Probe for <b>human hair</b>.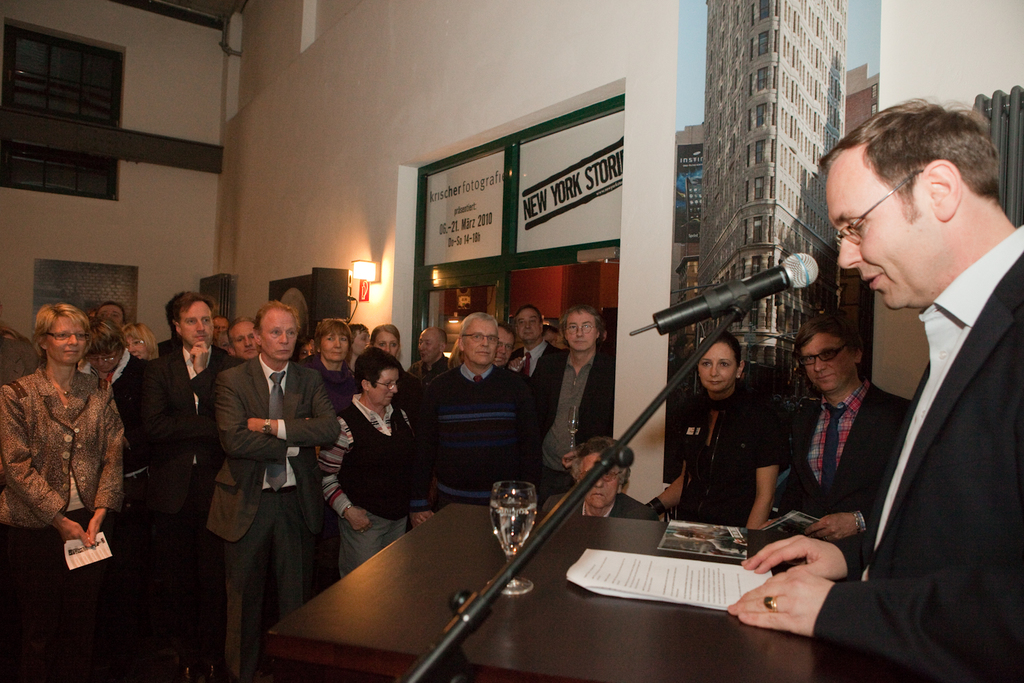
Probe result: [355, 346, 397, 389].
